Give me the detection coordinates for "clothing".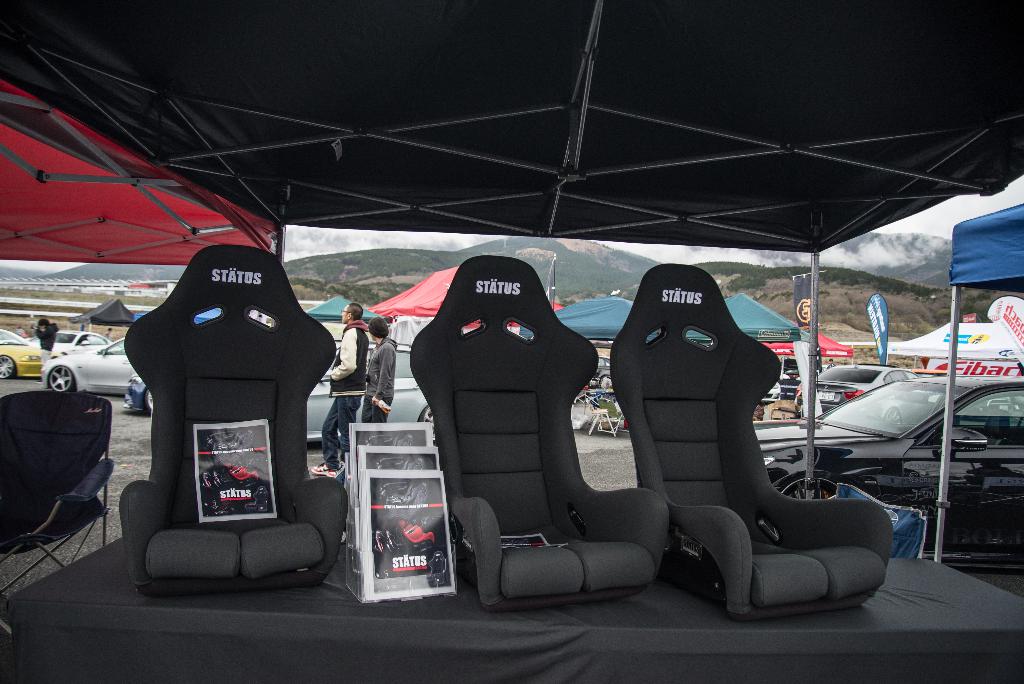
BBox(324, 320, 369, 462).
